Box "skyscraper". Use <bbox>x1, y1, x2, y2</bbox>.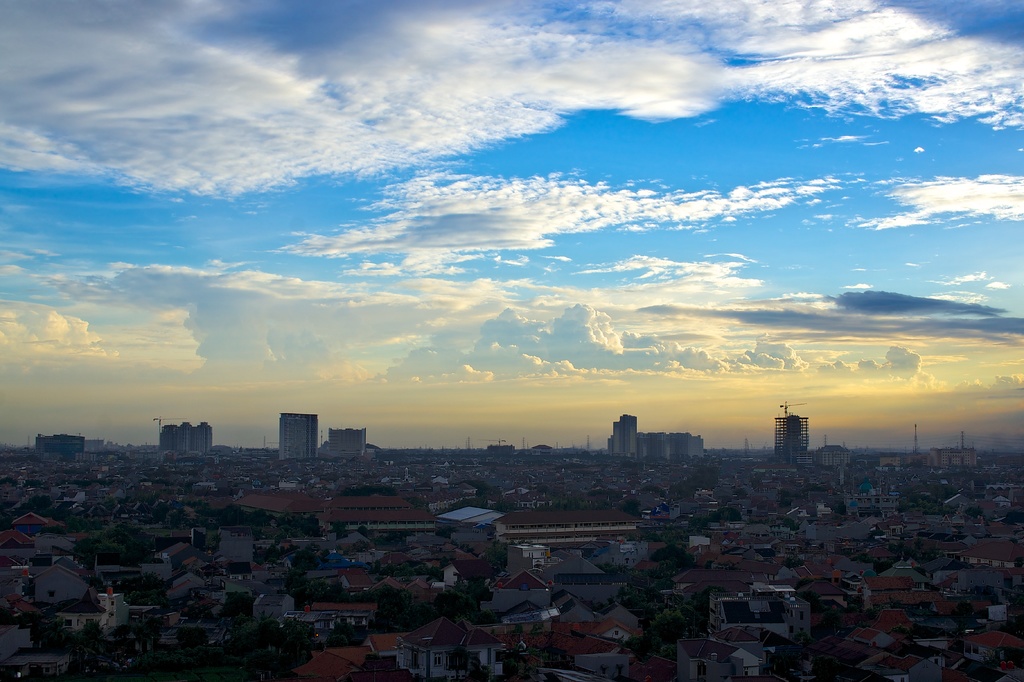
<bbox>774, 412, 809, 463</bbox>.
